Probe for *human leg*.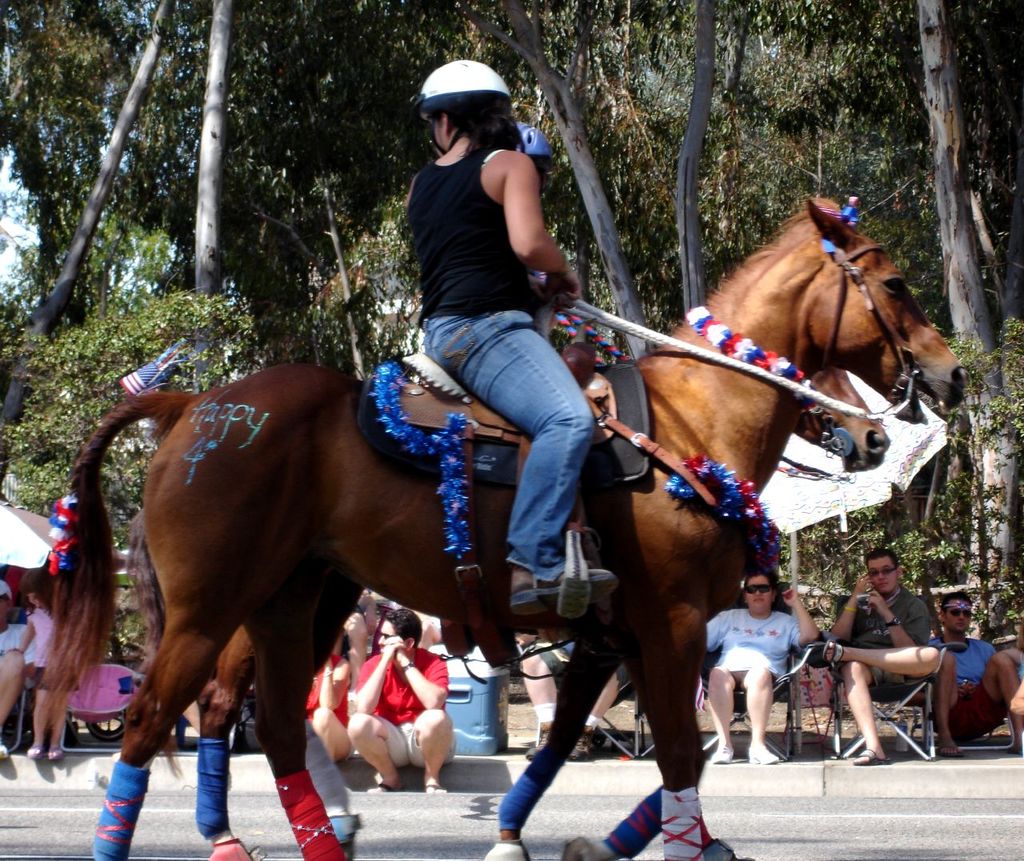
Probe result: [28, 656, 56, 753].
